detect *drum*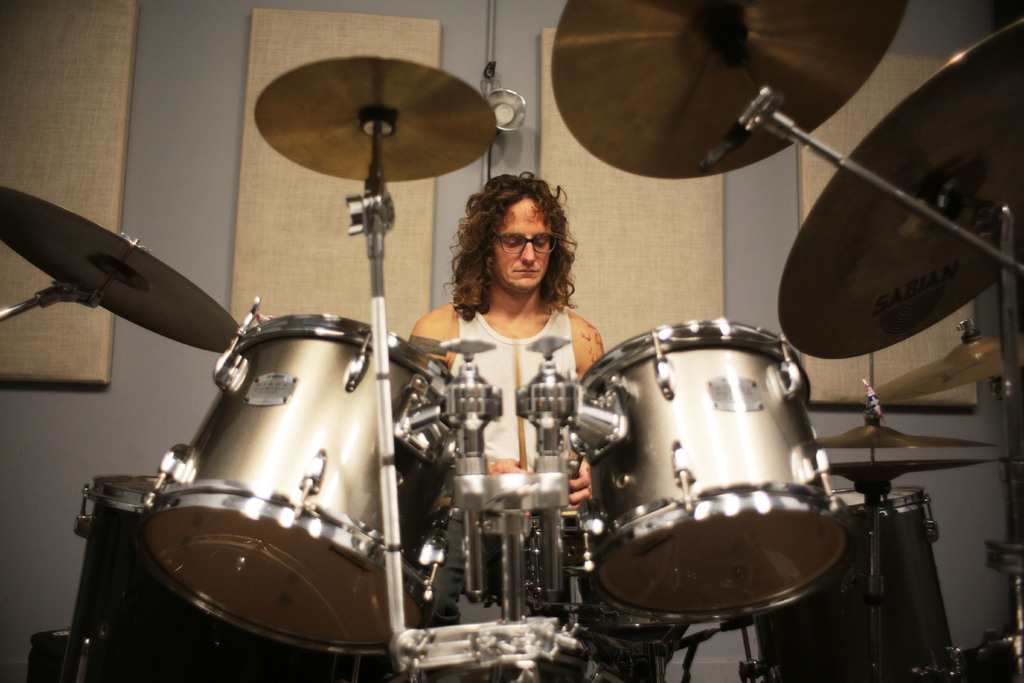
[left=143, top=295, right=467, bottom=661]
